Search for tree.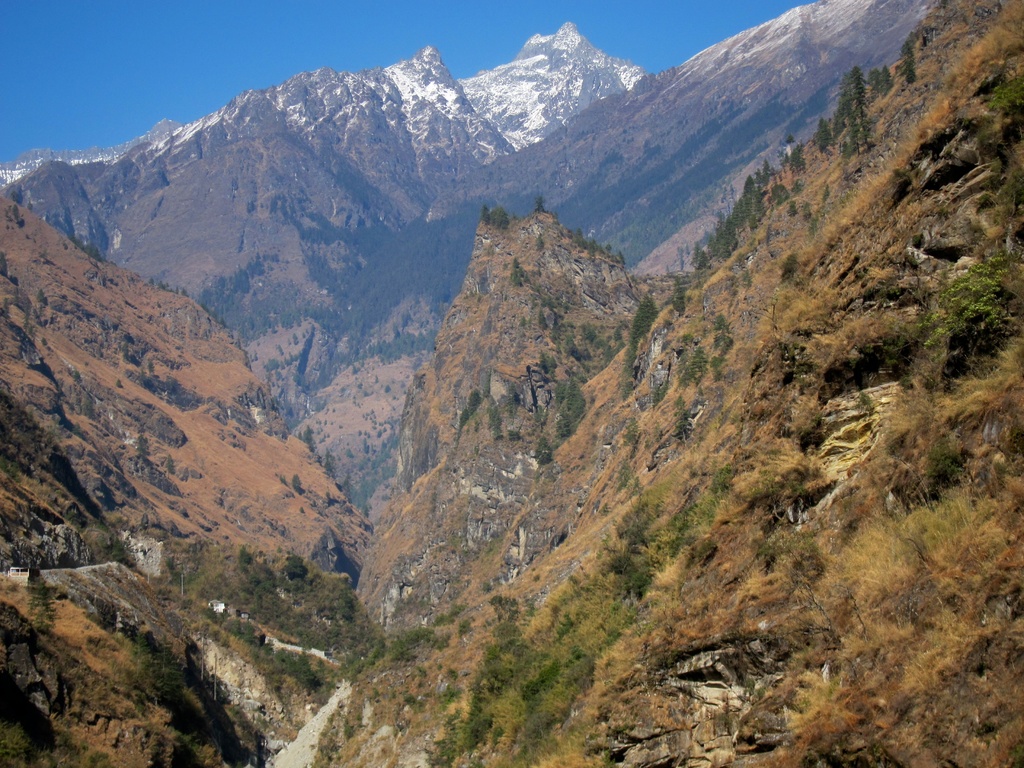
Found at Rect(285, 552, 310, 582).
